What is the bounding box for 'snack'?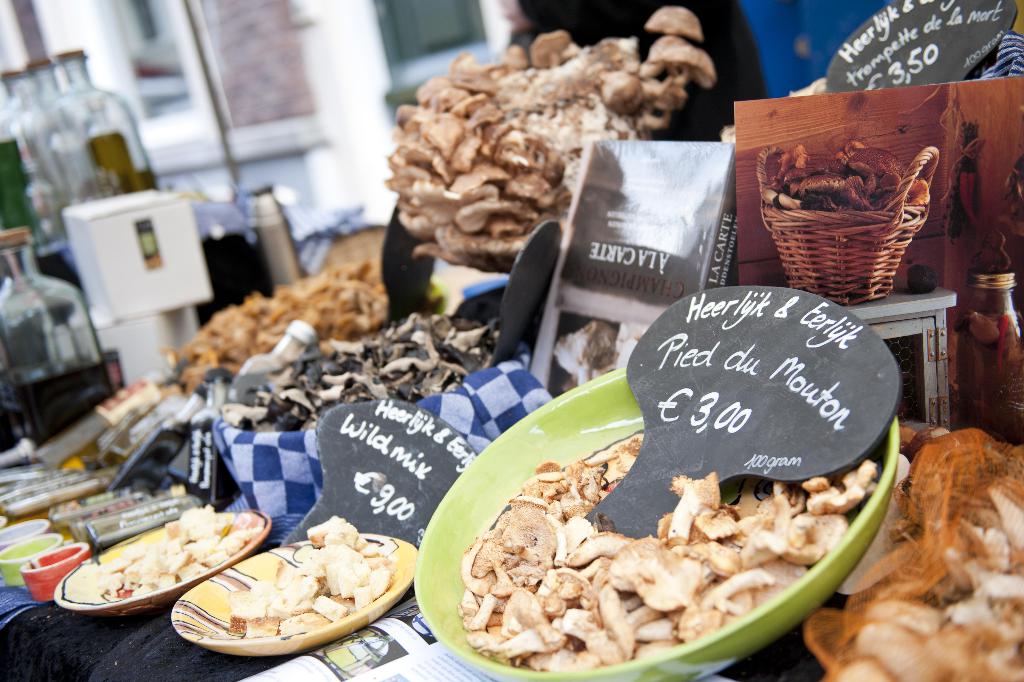
pyautogui.locateOnScreen(385, 6, 728, 254).
